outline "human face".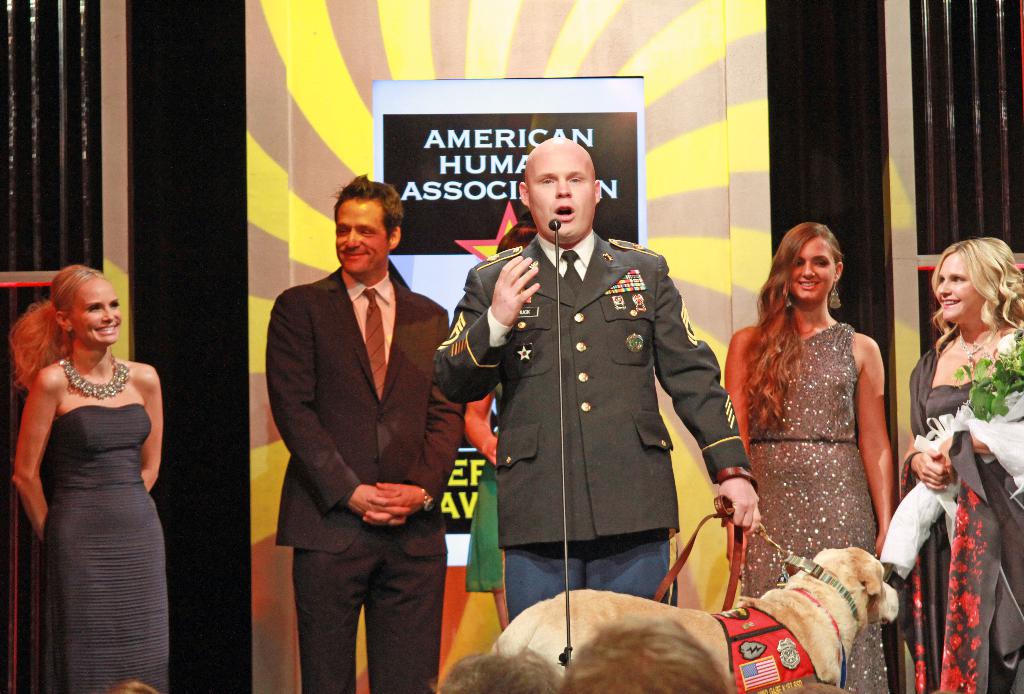
Outline: <box>790,238,838,307</box>.
